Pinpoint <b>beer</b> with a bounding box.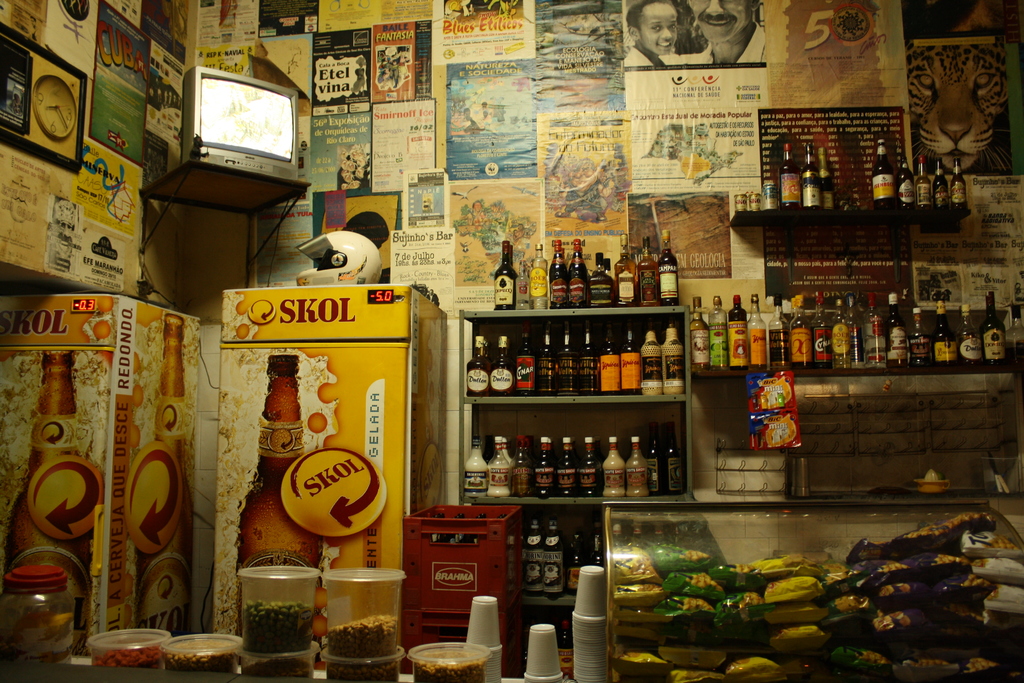
left=464, top=336, right=495, bottom=394.
